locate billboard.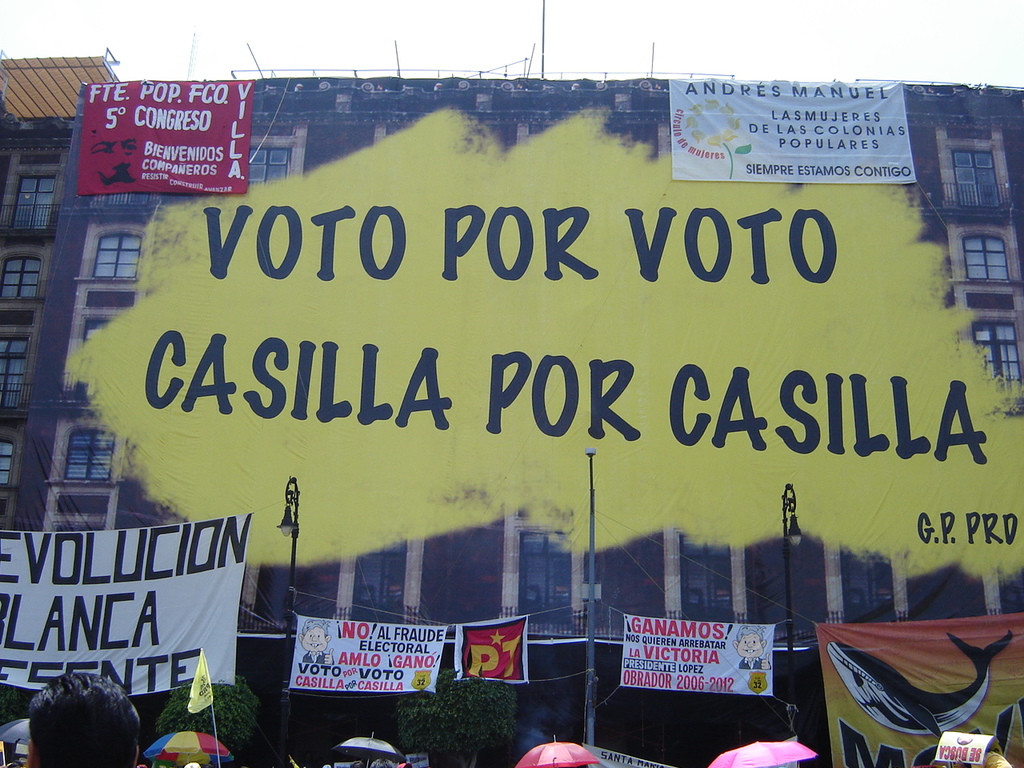
Bounding box: (x1=670, y1=79, x2=918, y2=184).
